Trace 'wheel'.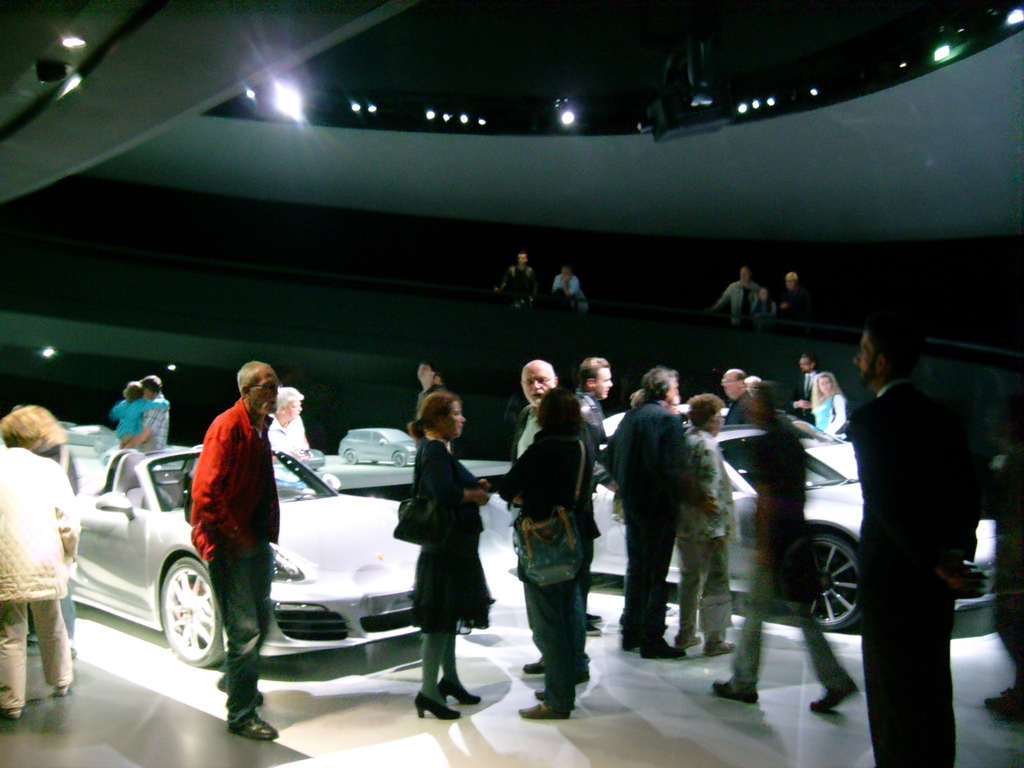
Traced to (left=391, top=448, right=408, bottom=468).
